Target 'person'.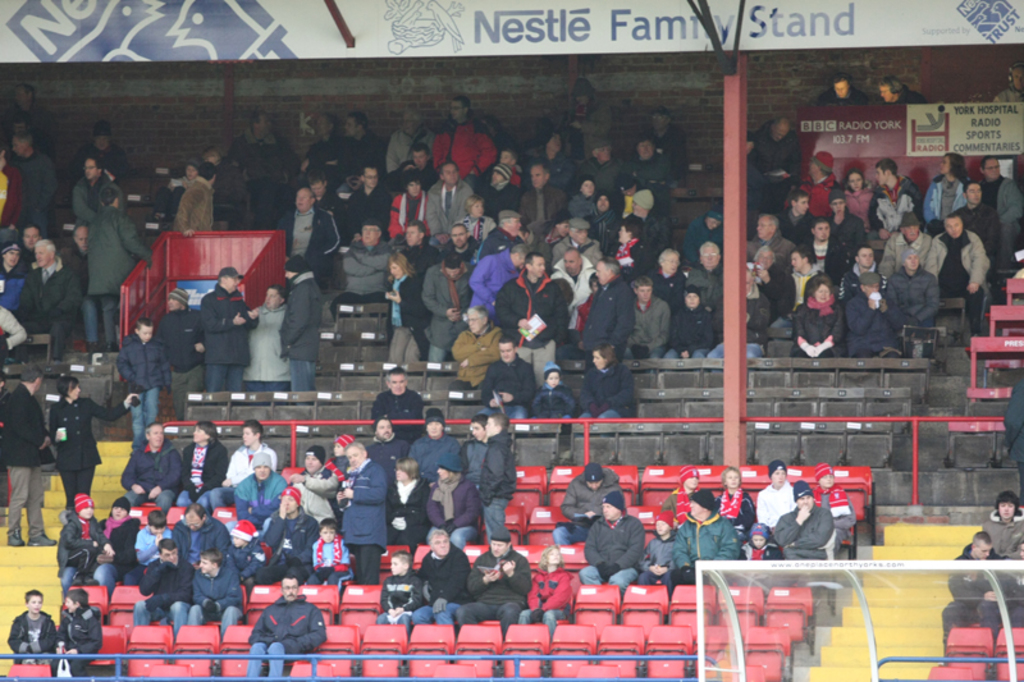
Target region: <box>795,212,849,279</box>.
